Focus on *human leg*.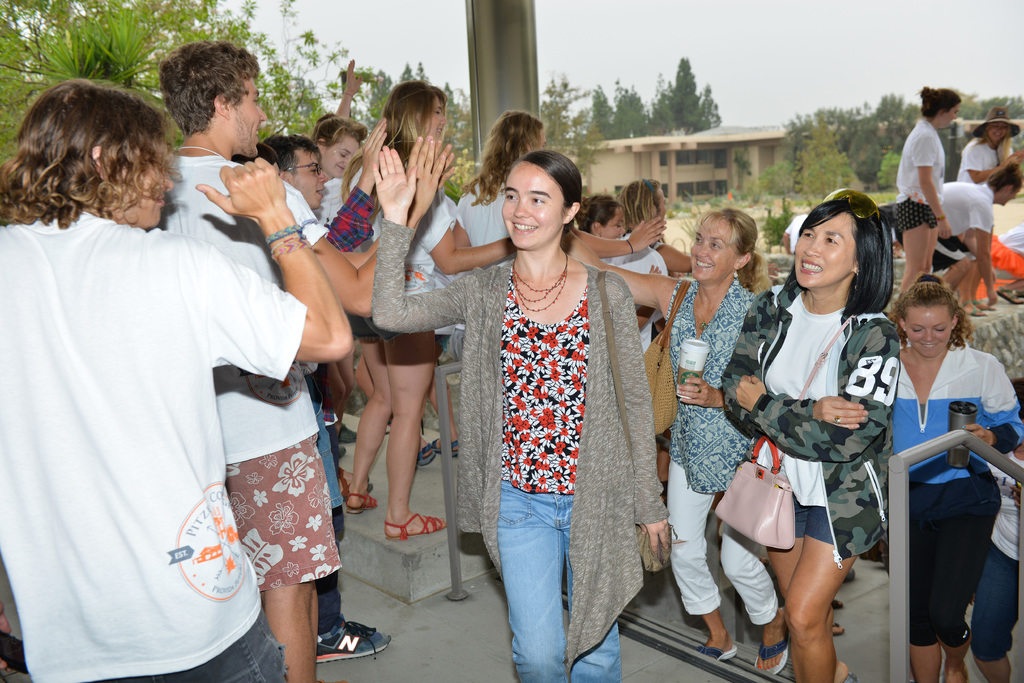
Focused at box=[384, 339, 455, 537].
